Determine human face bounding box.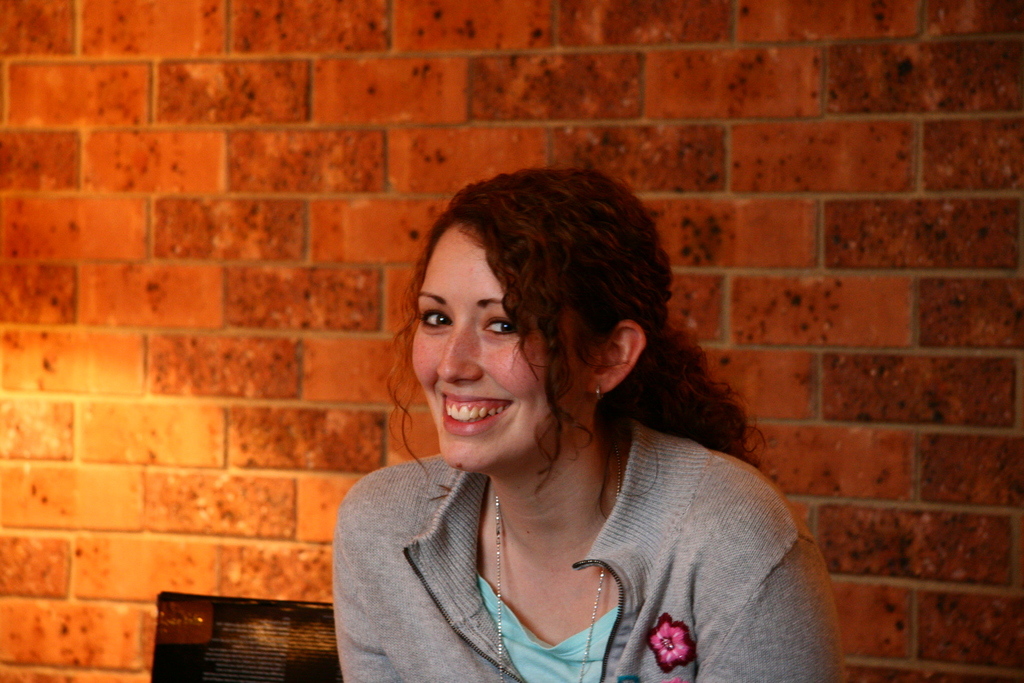
Determined: crop(408, 223, 593, 474).
